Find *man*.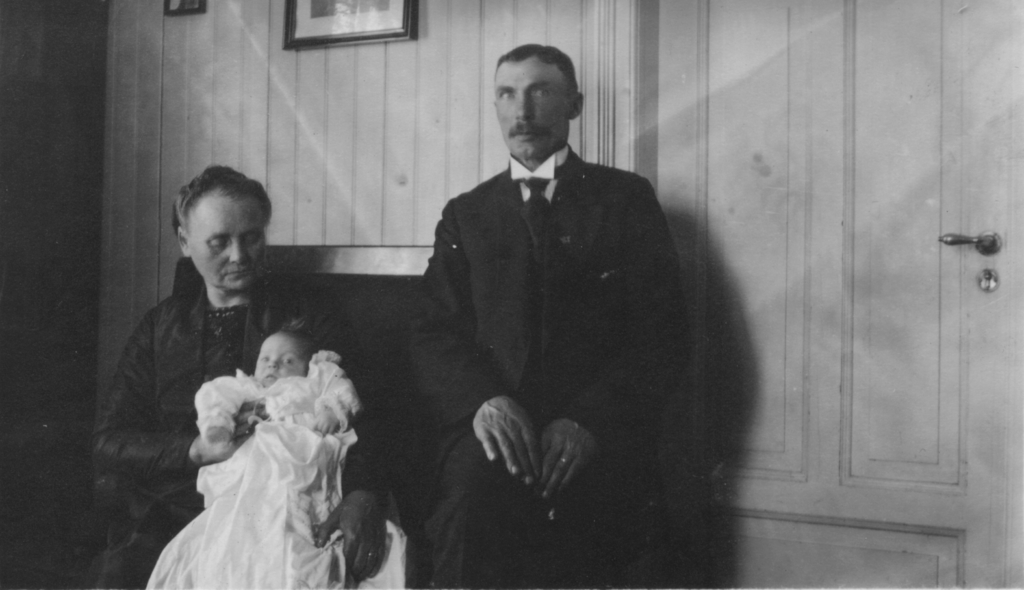
crop(404, 44, 696, 589).
